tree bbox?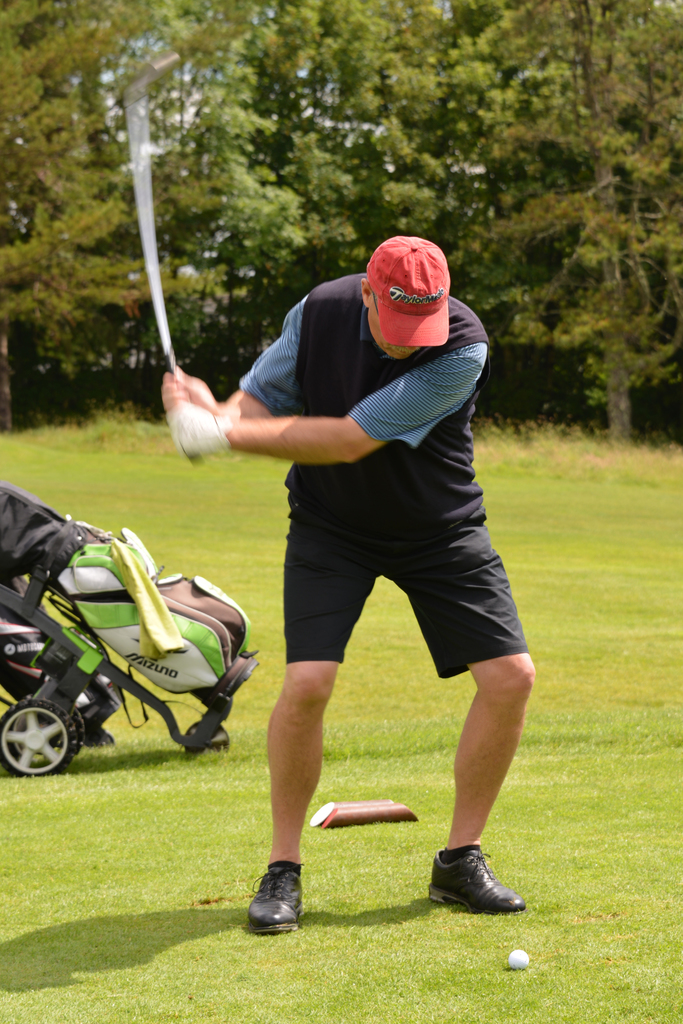
491/63/671/470
